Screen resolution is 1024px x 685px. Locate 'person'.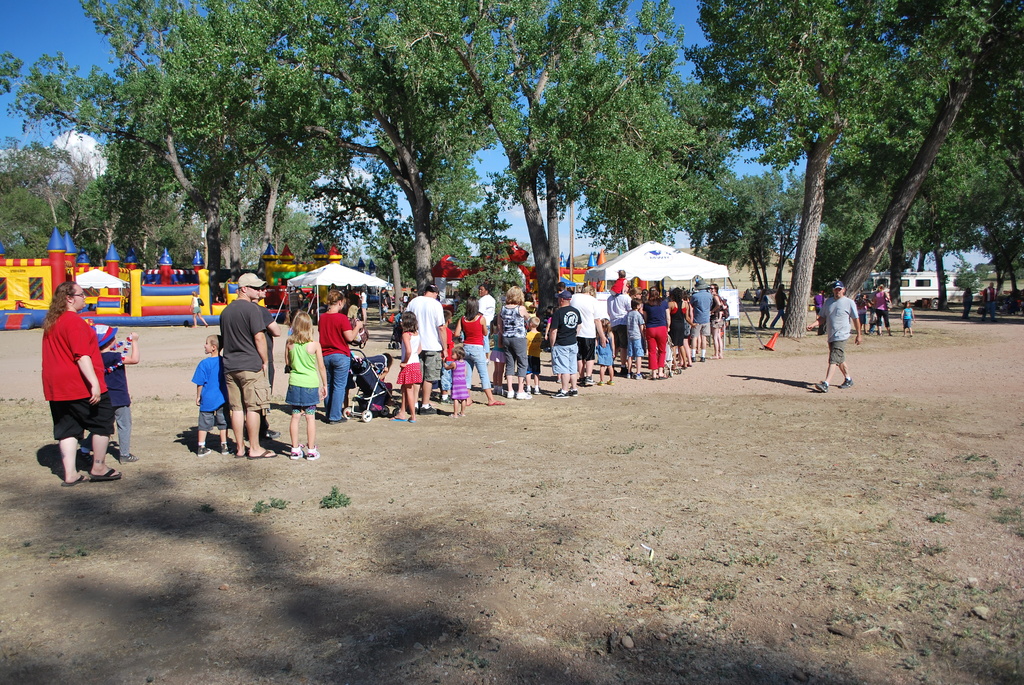
crop(218, 269, 276, 457).
